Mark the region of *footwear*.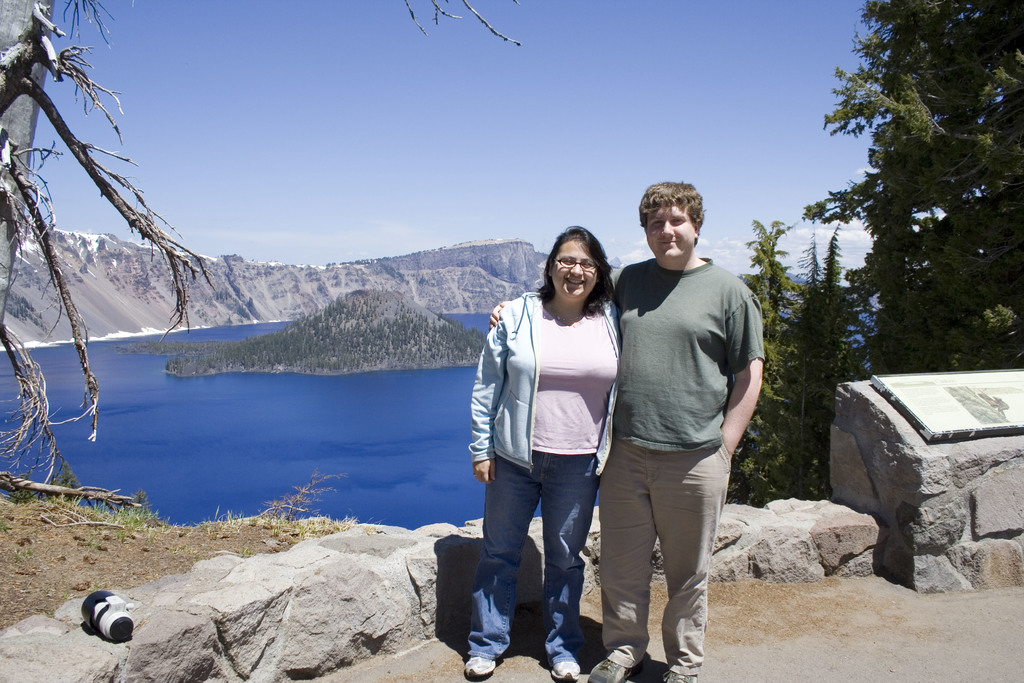
Region: (659, 667, 696, 682).
